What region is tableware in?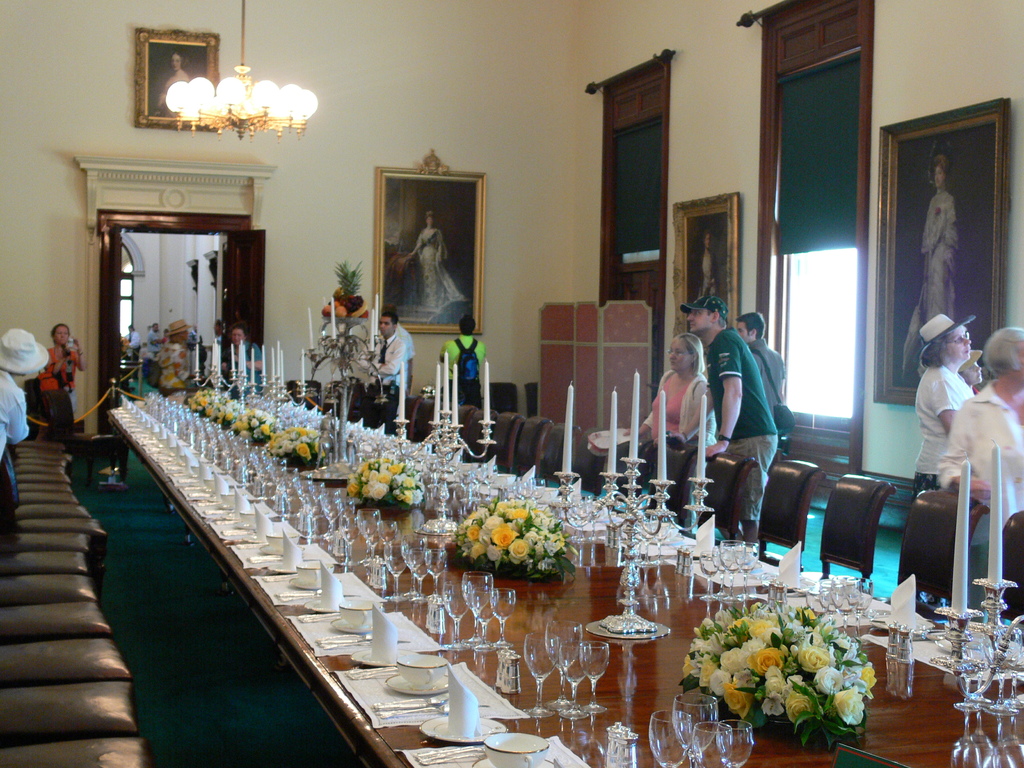
(275,589,319,602).
